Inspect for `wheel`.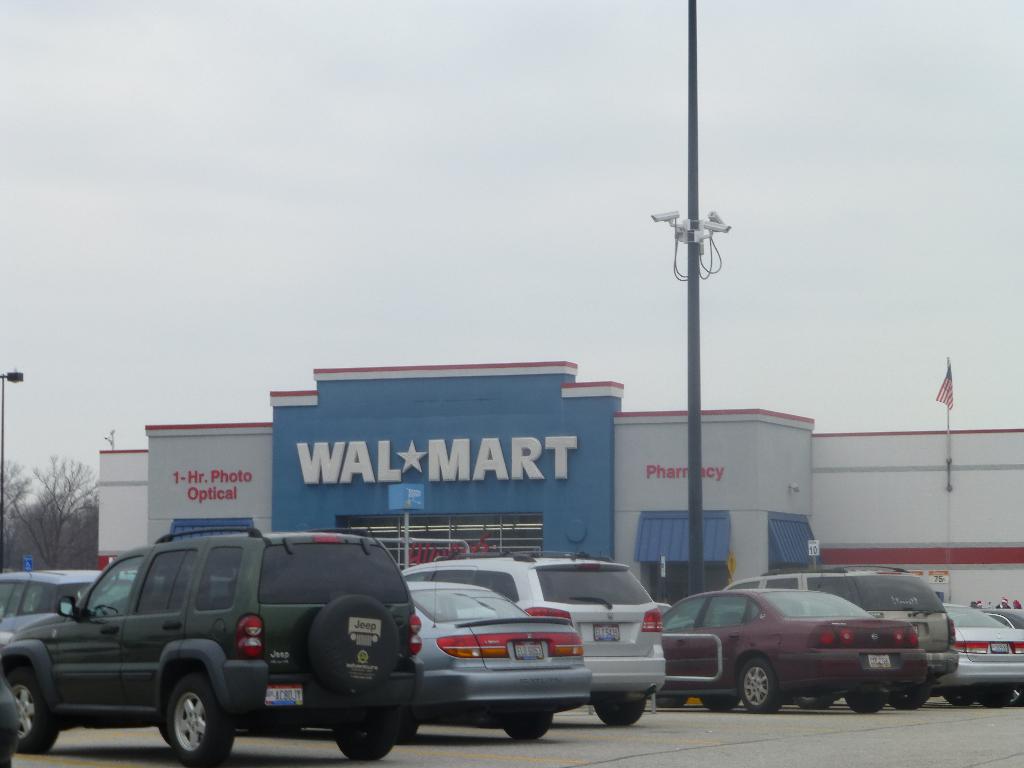
Inspection: Rect(797, 698, 832, 712).
